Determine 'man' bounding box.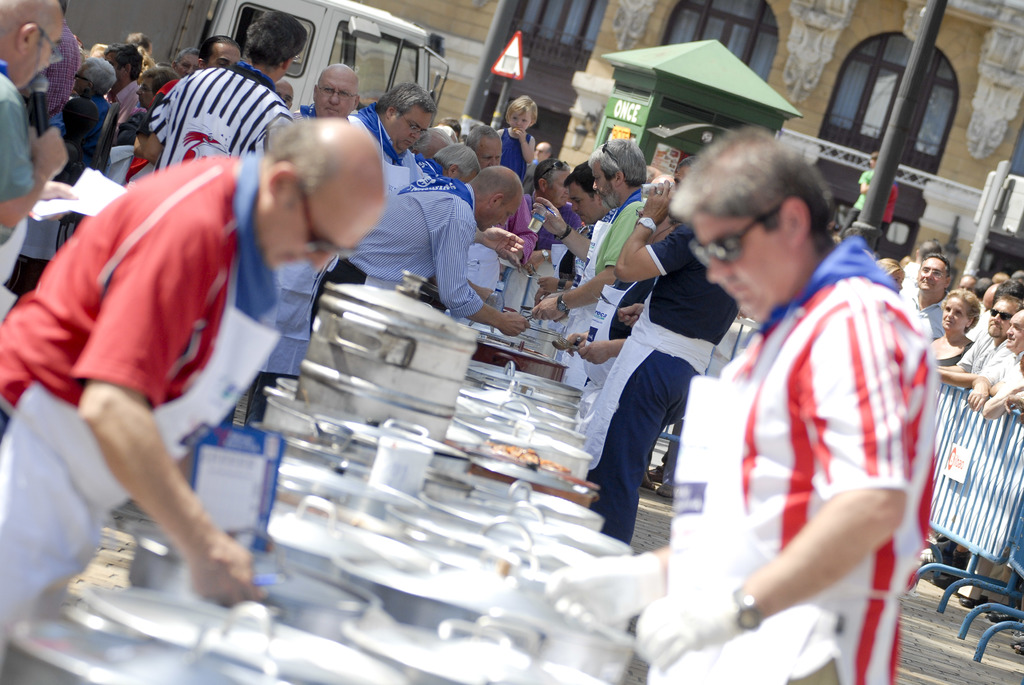
Determined: Rect(531, 135, 646, 337).
